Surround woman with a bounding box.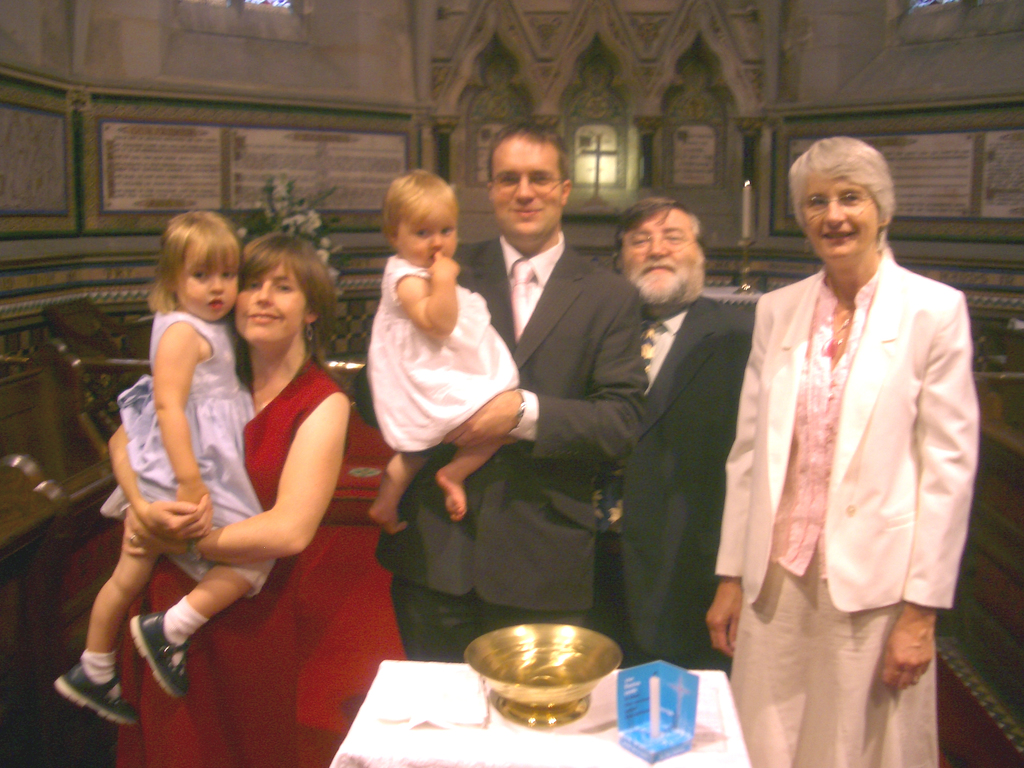
708, 130, 988, 767.
